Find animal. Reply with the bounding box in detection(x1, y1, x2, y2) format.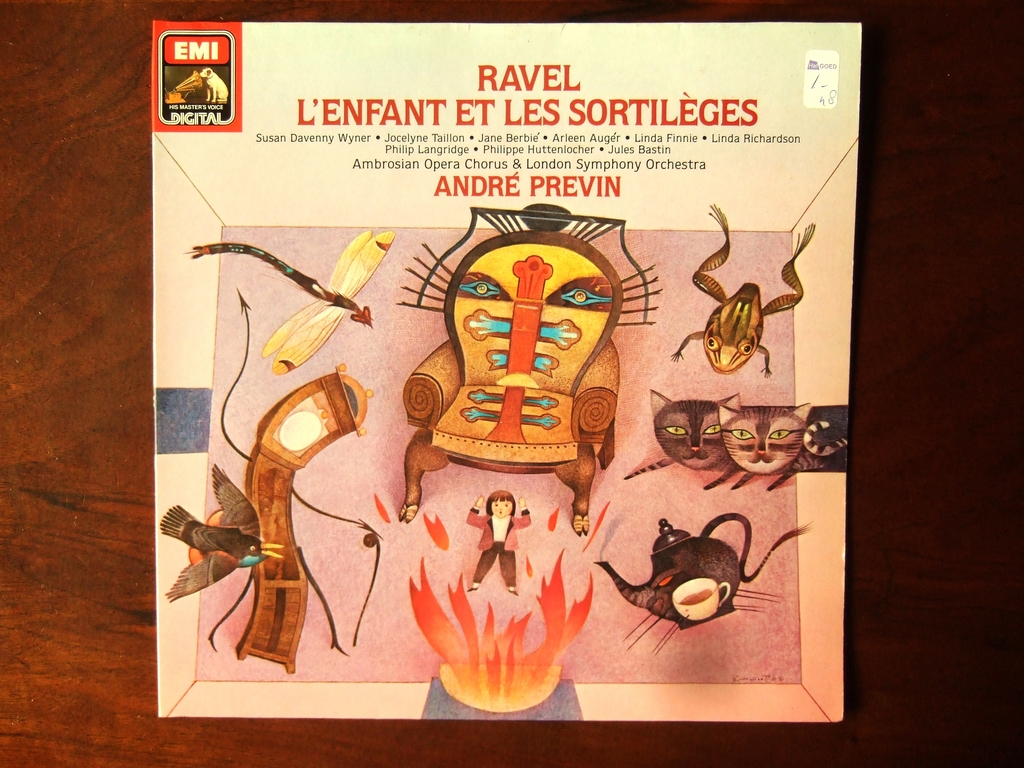
detection(721, 403, 812, 497).
